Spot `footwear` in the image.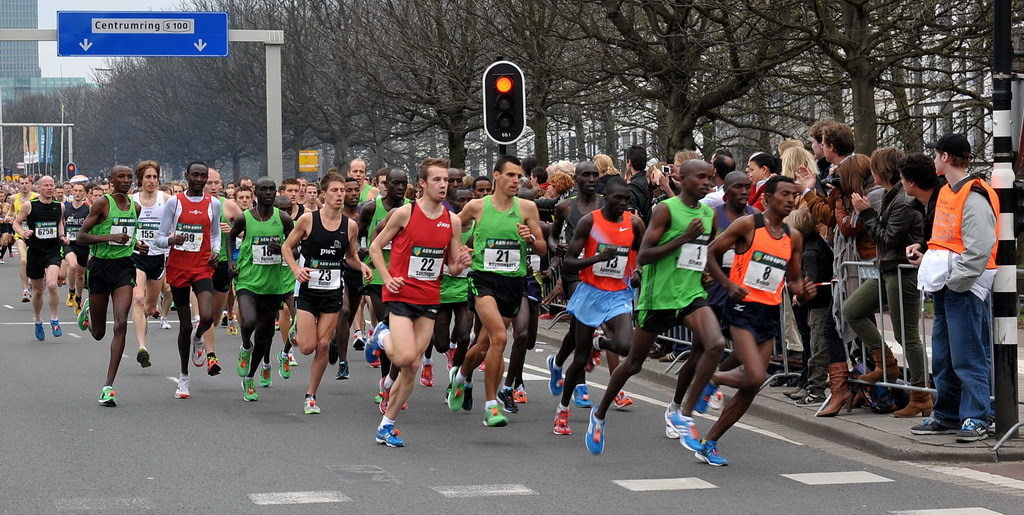
`footwear` found at 589 327 602 373.
